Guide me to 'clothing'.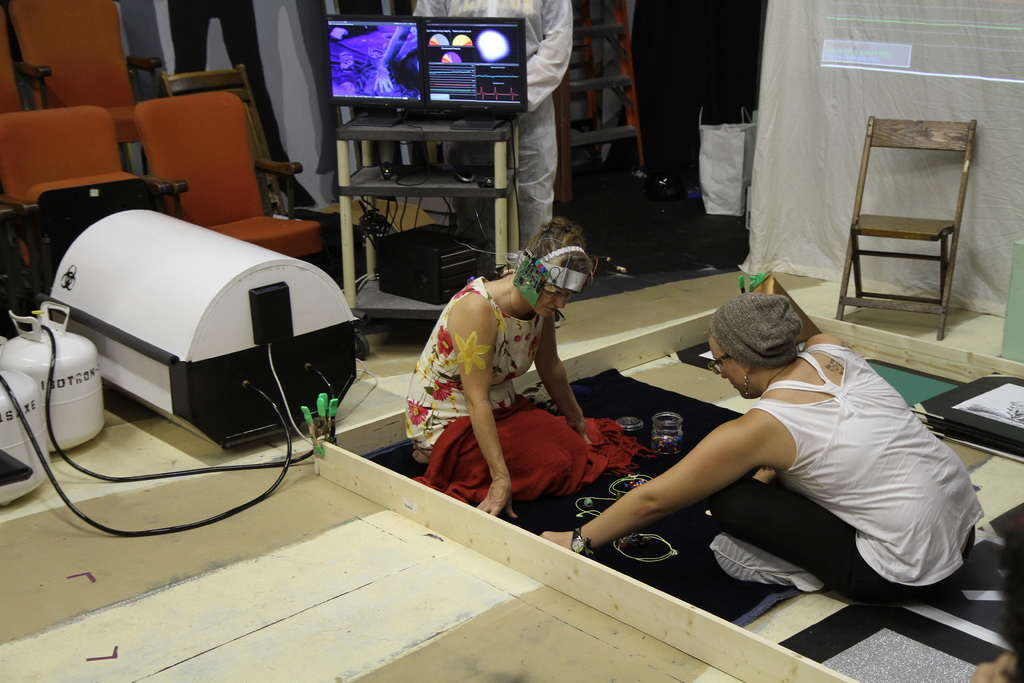
Guidance: <region>707, 350, 985, 607</region>.
